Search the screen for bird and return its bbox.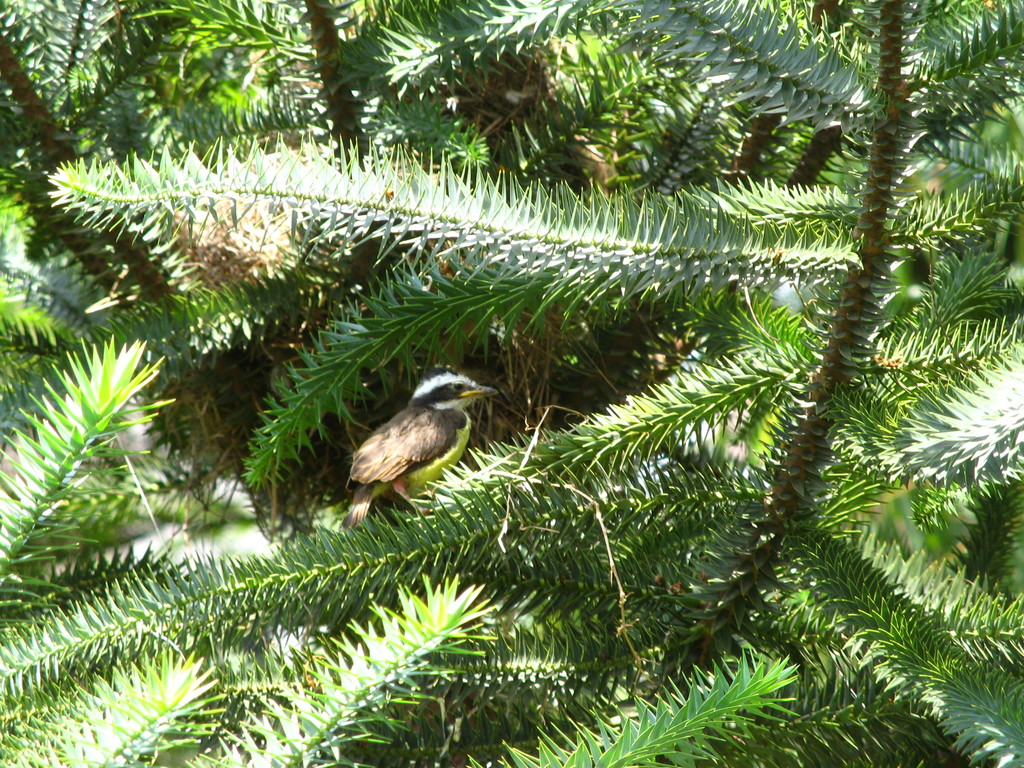
Found: (331,377,483,511).
